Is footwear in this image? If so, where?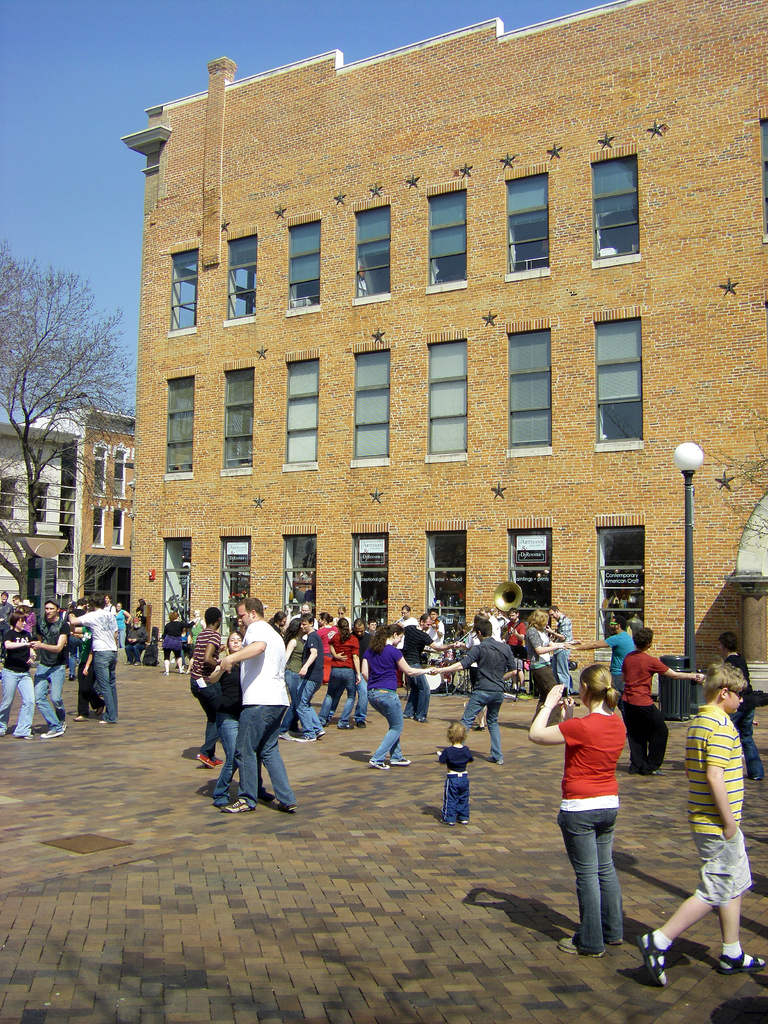
Yes, at box(639, 929, 665, 988).
